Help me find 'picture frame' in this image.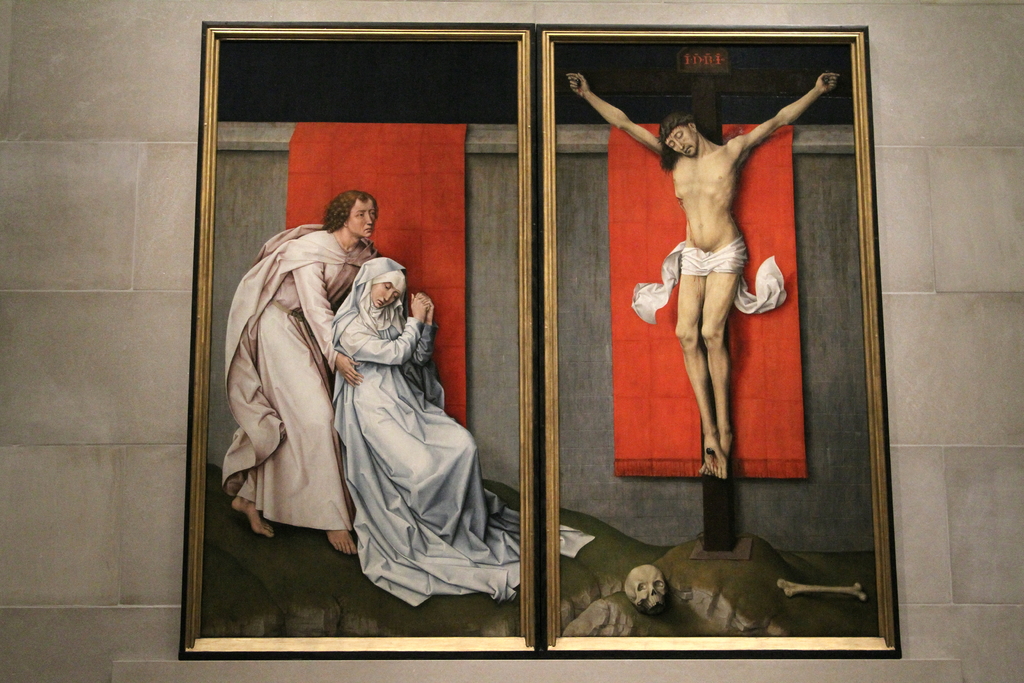
Found it: bbox(157, 22, 547, 650).
